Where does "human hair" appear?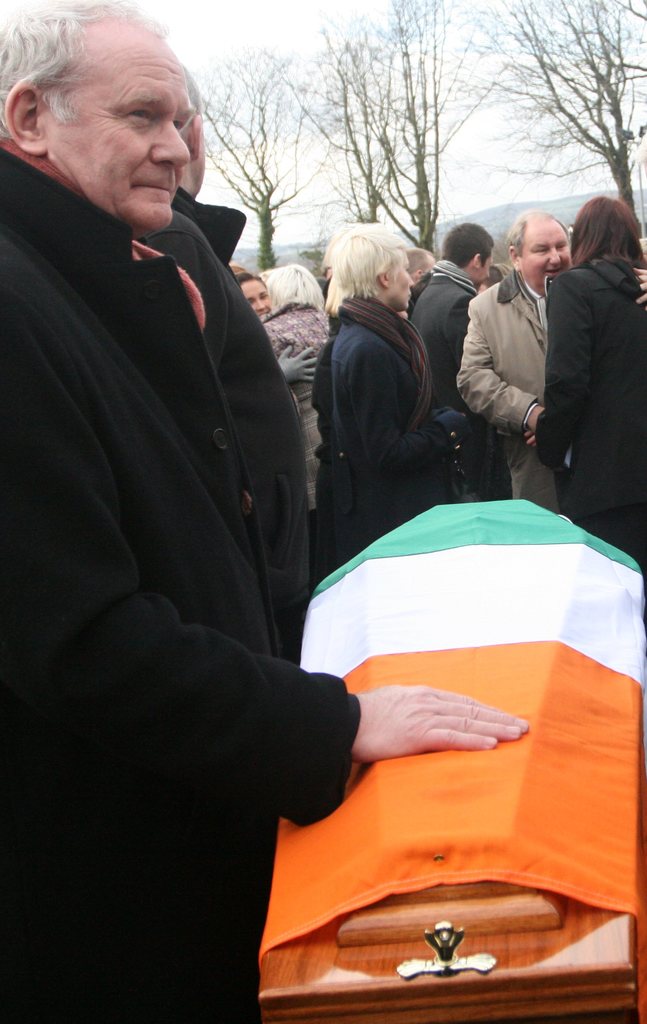
Appears at 566, 195, 645, 276.
